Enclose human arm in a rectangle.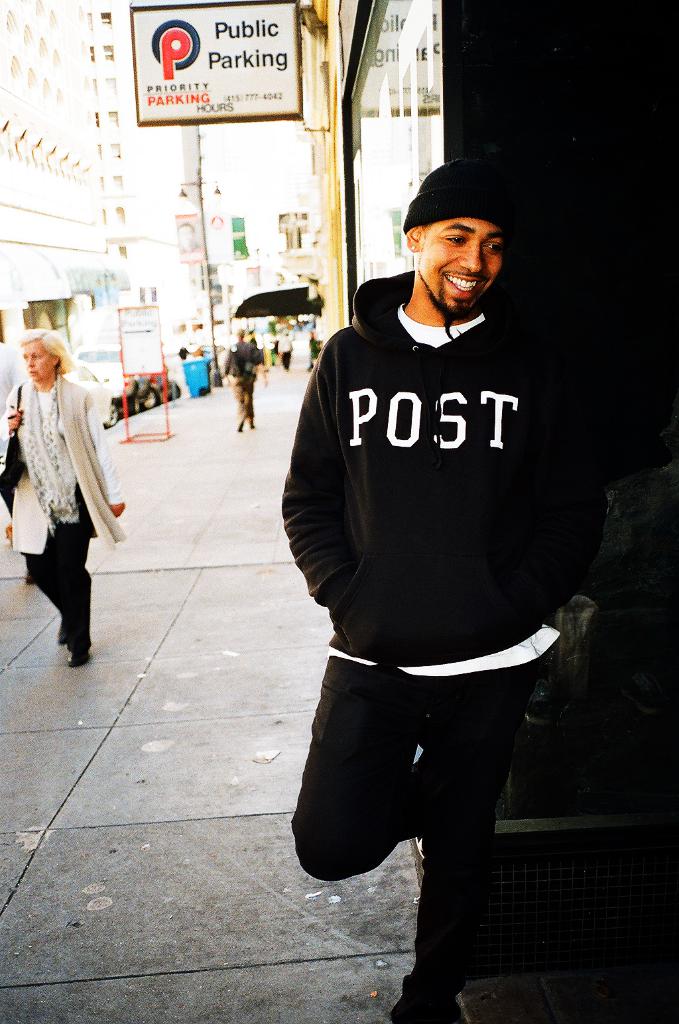
(x1=0, y1=389, x2=25, y2=441).
